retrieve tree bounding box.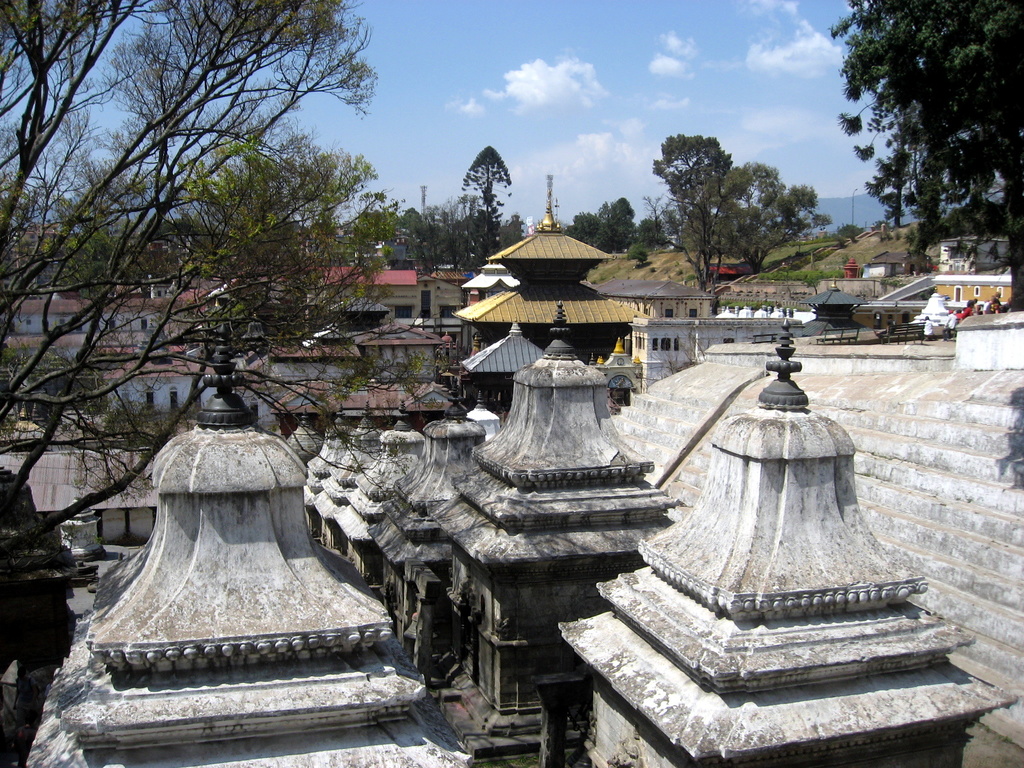
Bounding box: (x1=567, y1=196, x2=645, y2=257).
